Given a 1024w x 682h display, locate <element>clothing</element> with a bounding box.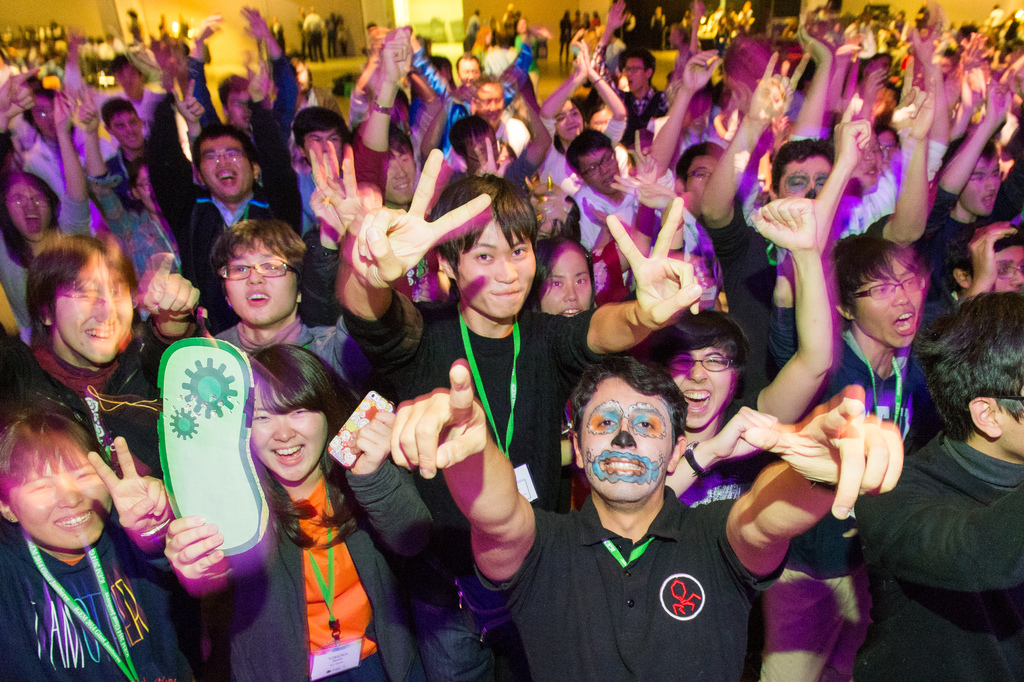
Located: [left=0, top=194, right=84, bottom=336].
